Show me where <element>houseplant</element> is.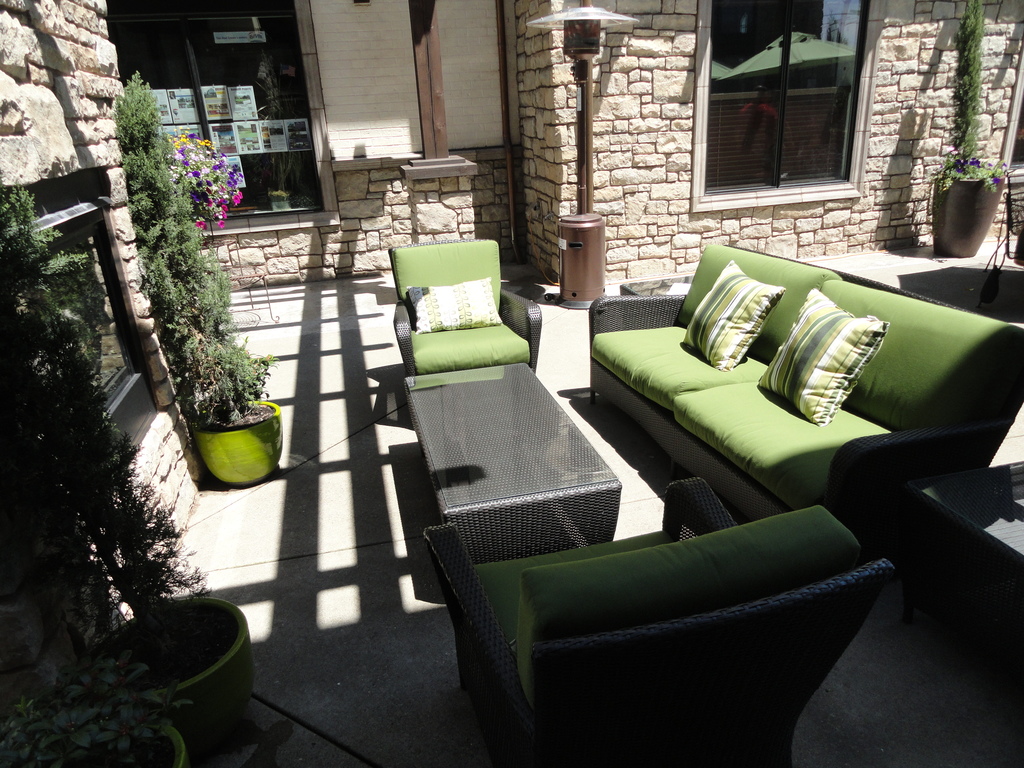
<element>houseplant</element> is at [left=170, top=129, right=248, bottom=233].
